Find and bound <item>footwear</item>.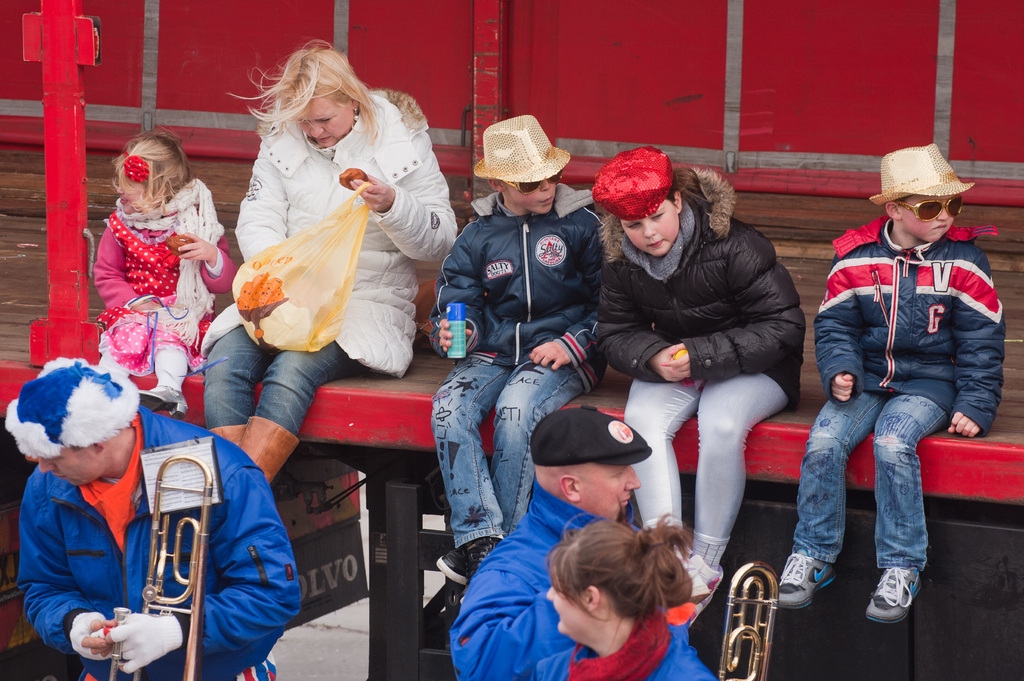
Bound: bbox=[437, 543, 468, 588].
